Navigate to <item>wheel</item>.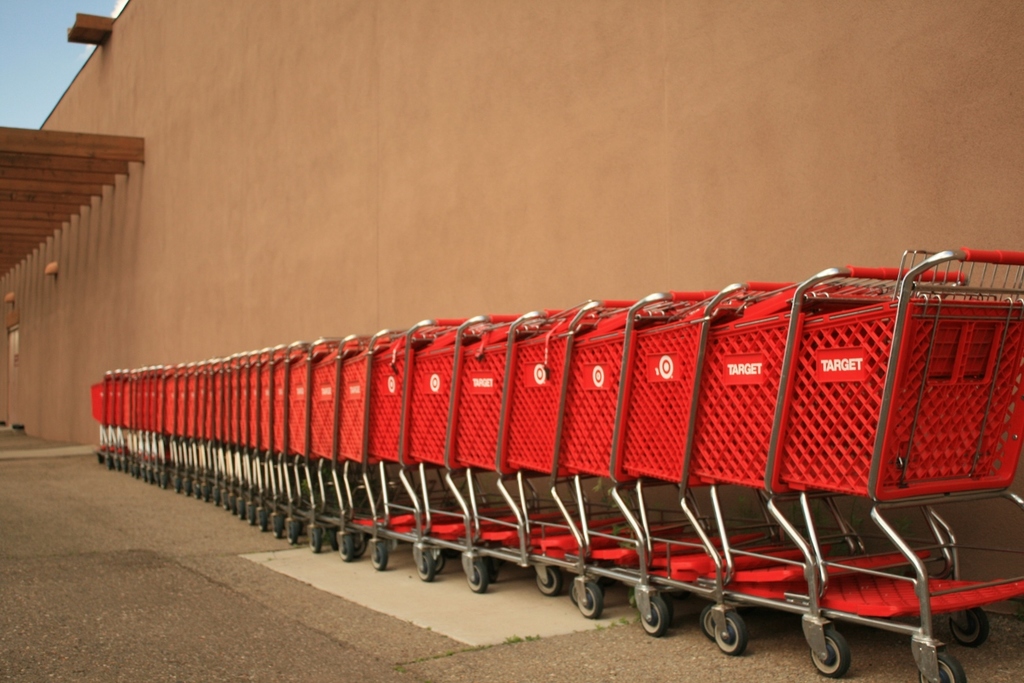
Navigation target: (x1=272, y1=516, x2=284, y2=536).
